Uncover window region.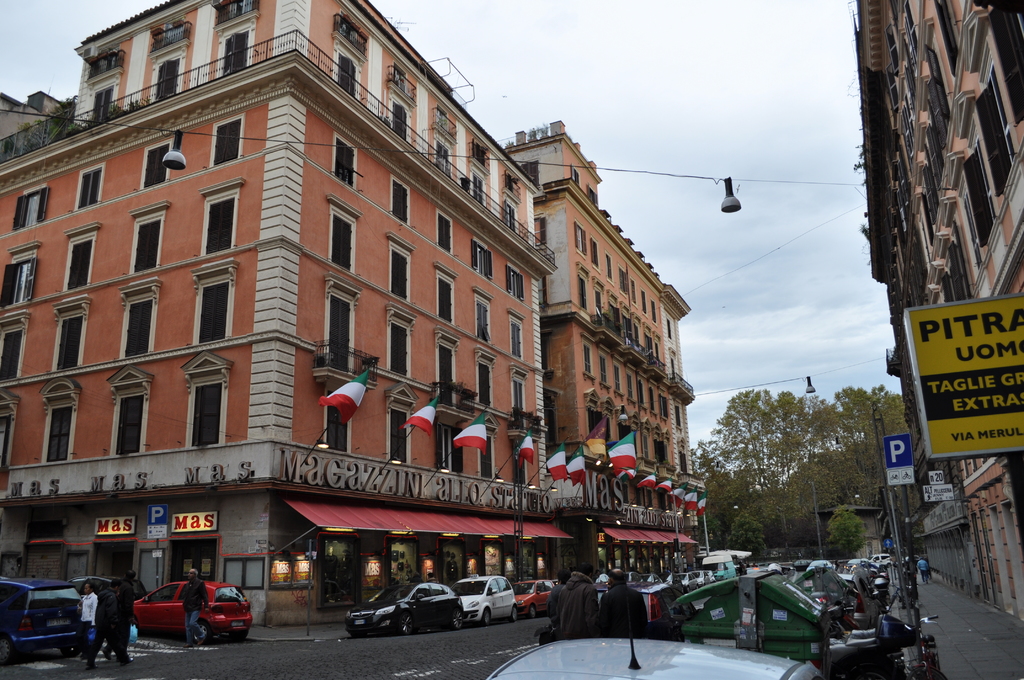
Uncovered: Rect(437, 129, 455, 178).
